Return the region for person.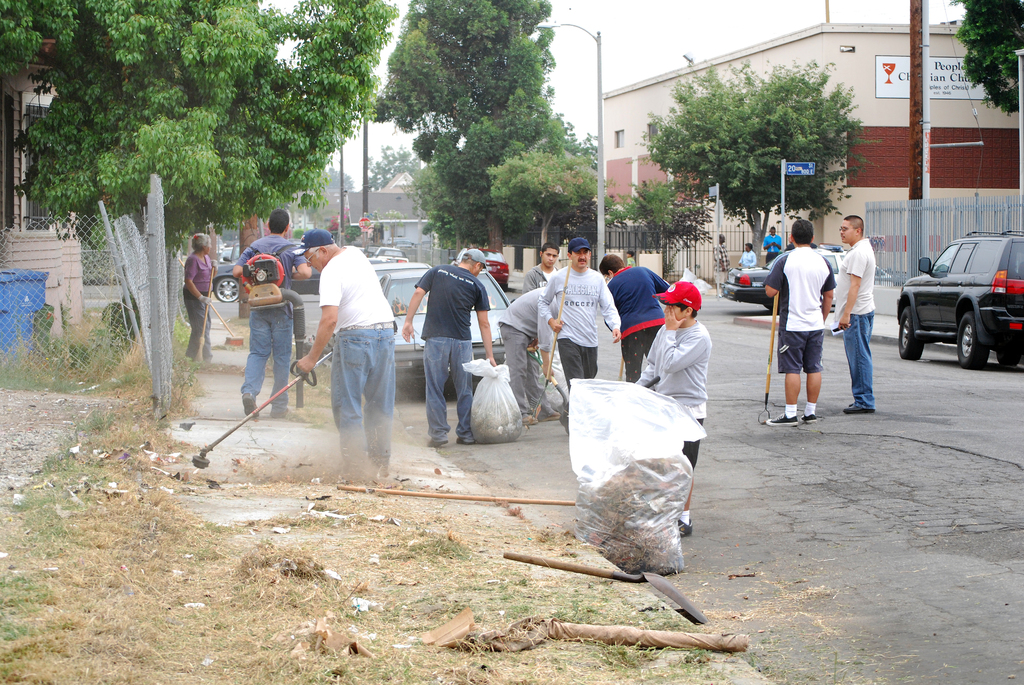
x1=289, y1=221, x2=402, y2=483.
